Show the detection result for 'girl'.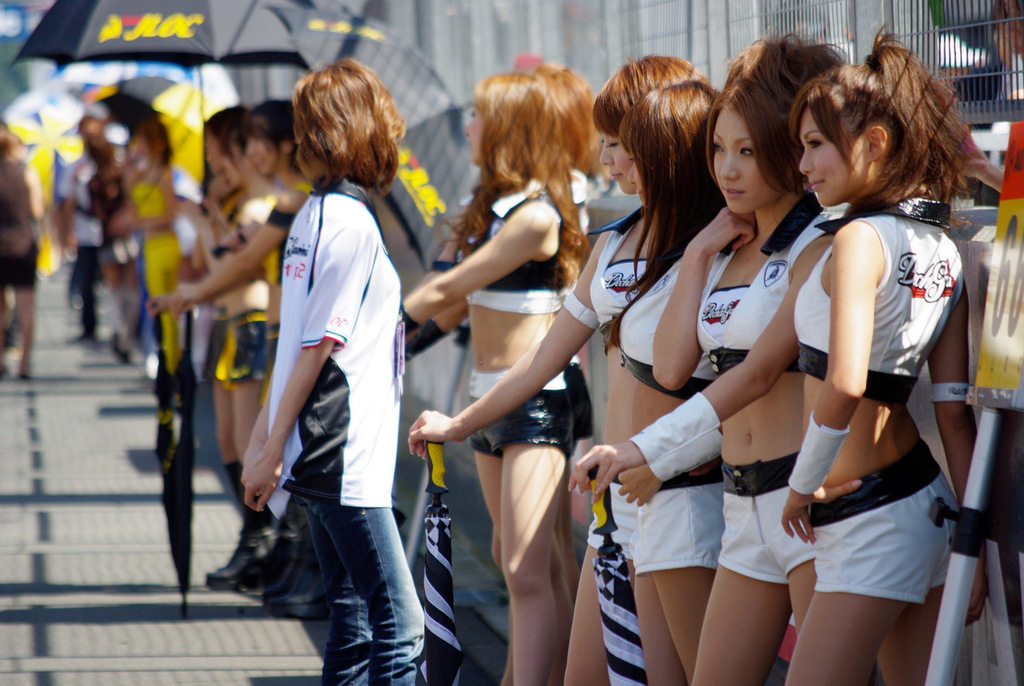
[404,45,716,685].
